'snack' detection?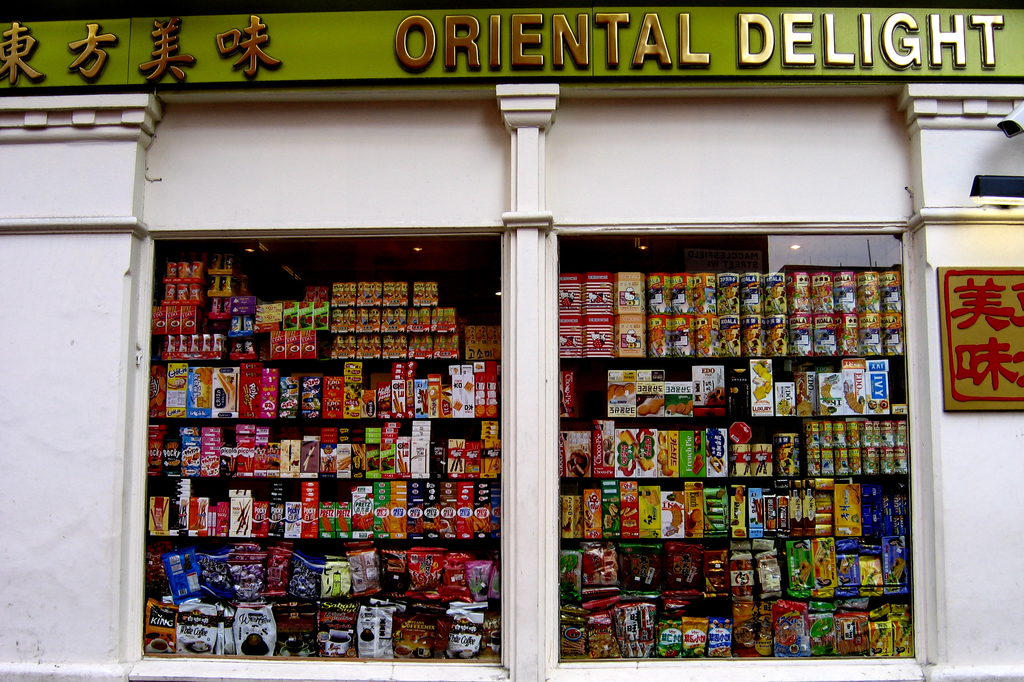
{"left": 751, "top": 357, "right": 773, "bottom": 400}
